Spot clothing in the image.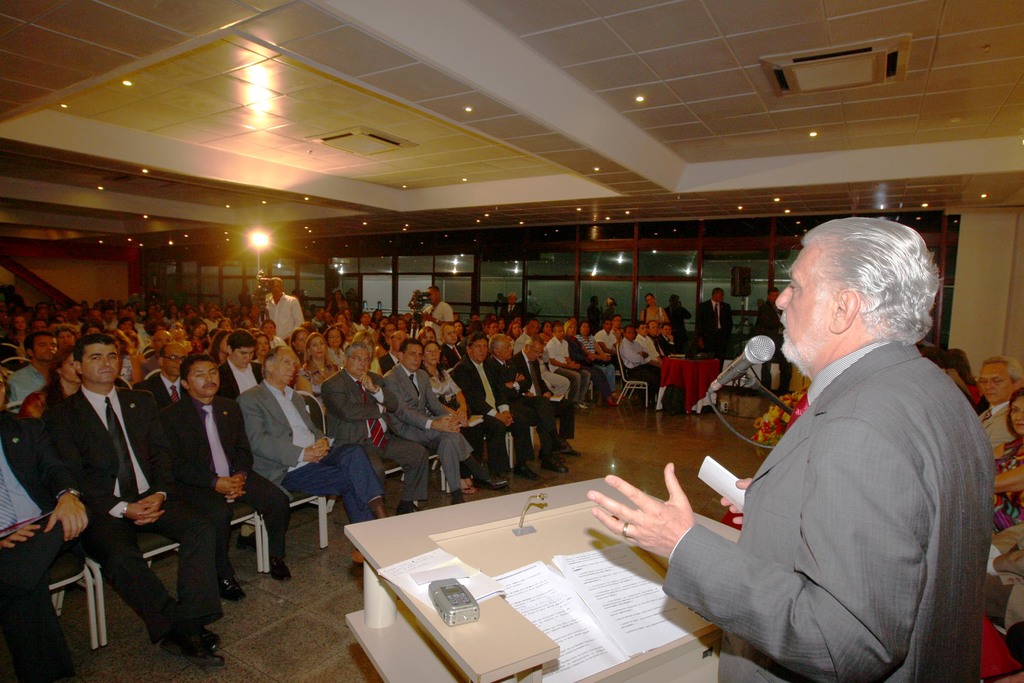
clothing found at 519,296,540,314.
